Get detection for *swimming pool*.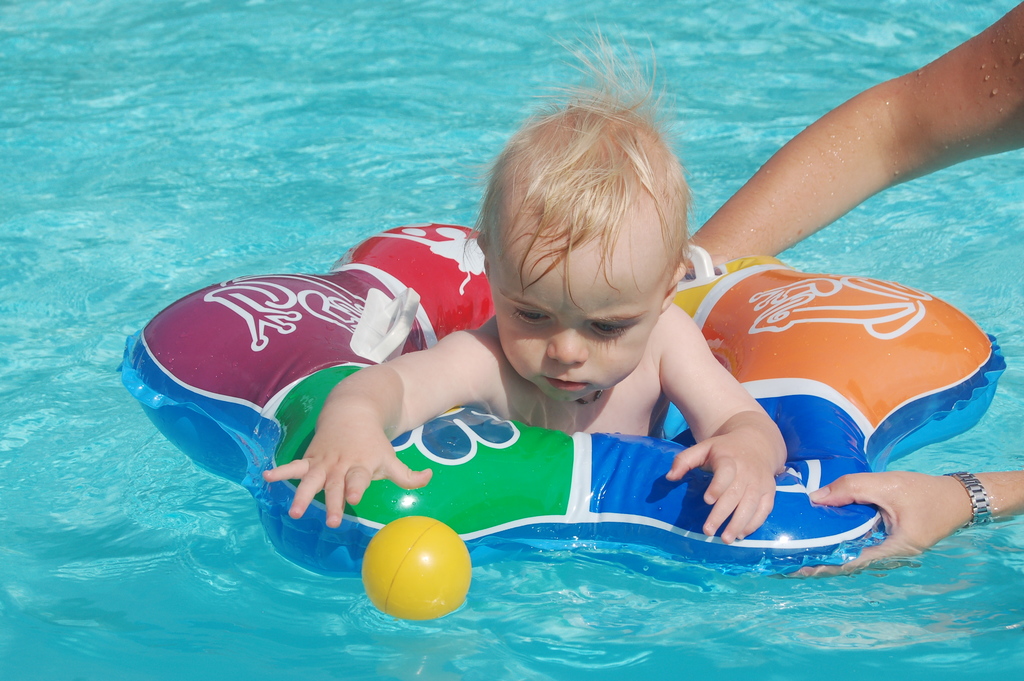
Detection: [x1=0, y1=0, x2=1023, y2=680].
